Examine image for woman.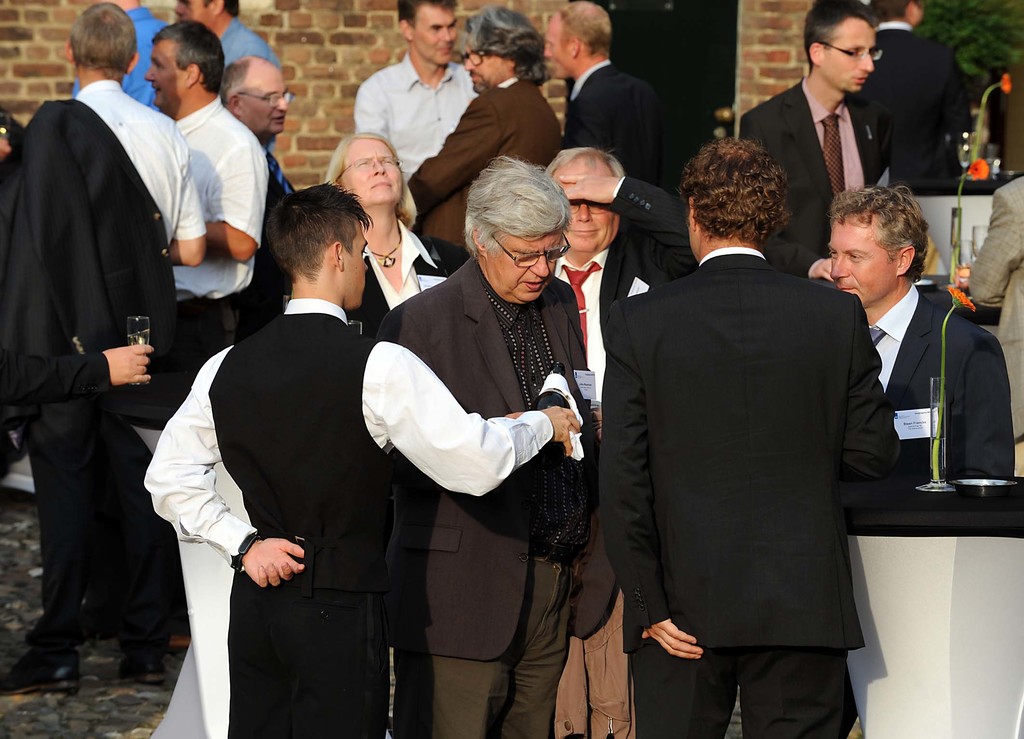
Examination result: detection(0, 101, 177, 689).
